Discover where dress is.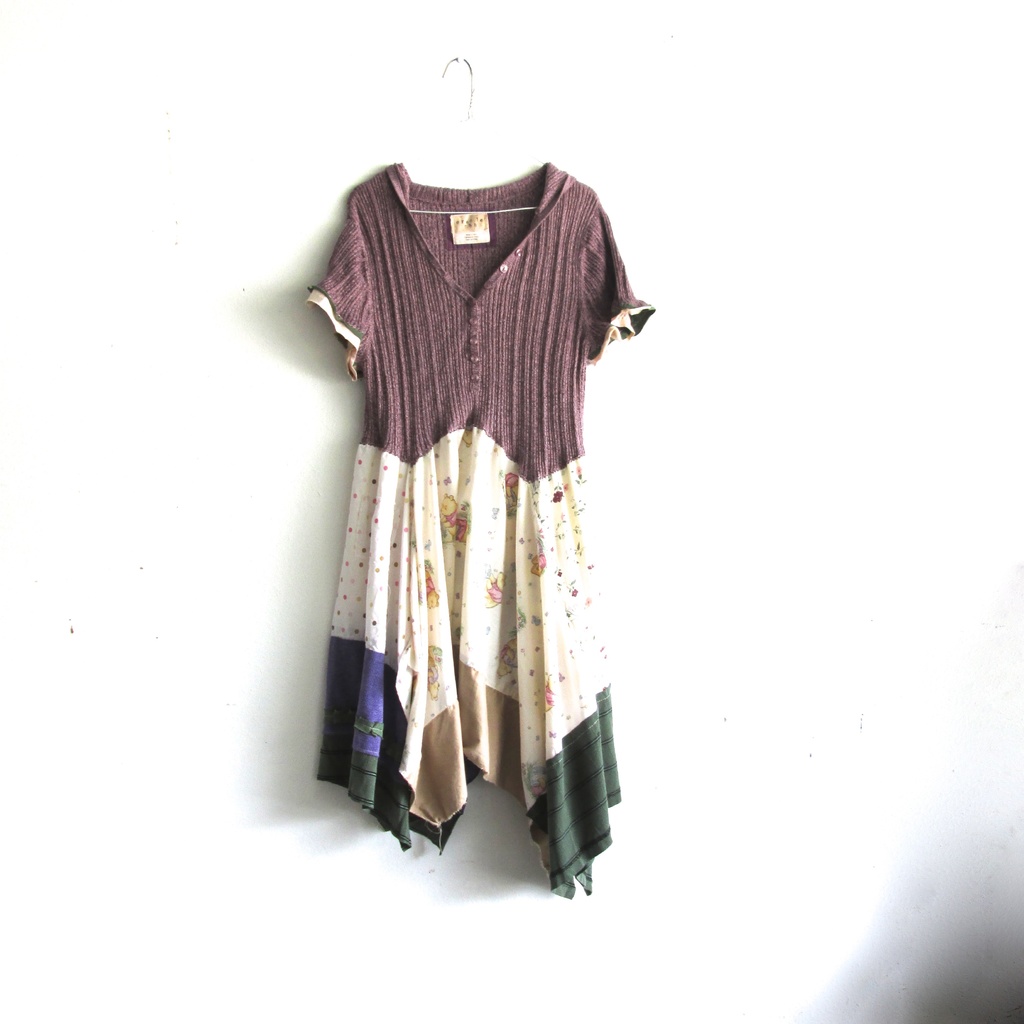
Discovered at BBox(309, 164, 654, 899).
